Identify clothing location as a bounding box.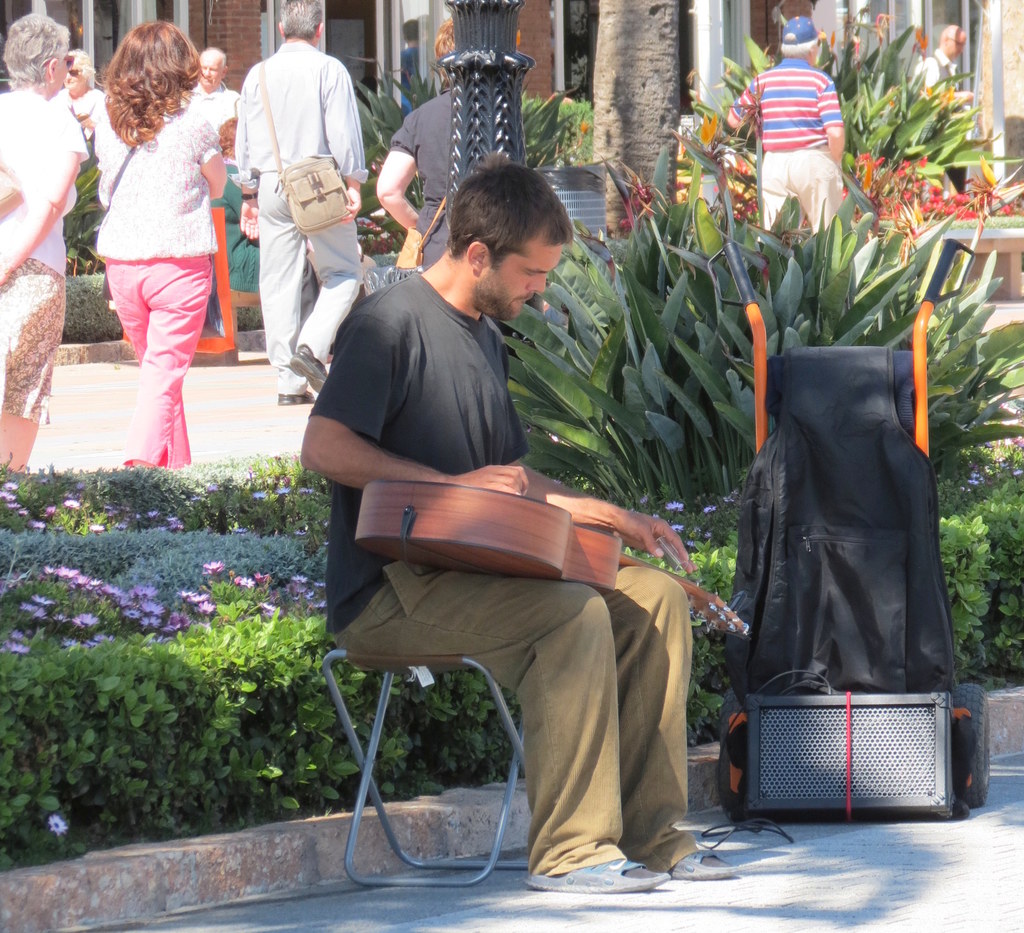
crop(297, 221, 736, 879).
